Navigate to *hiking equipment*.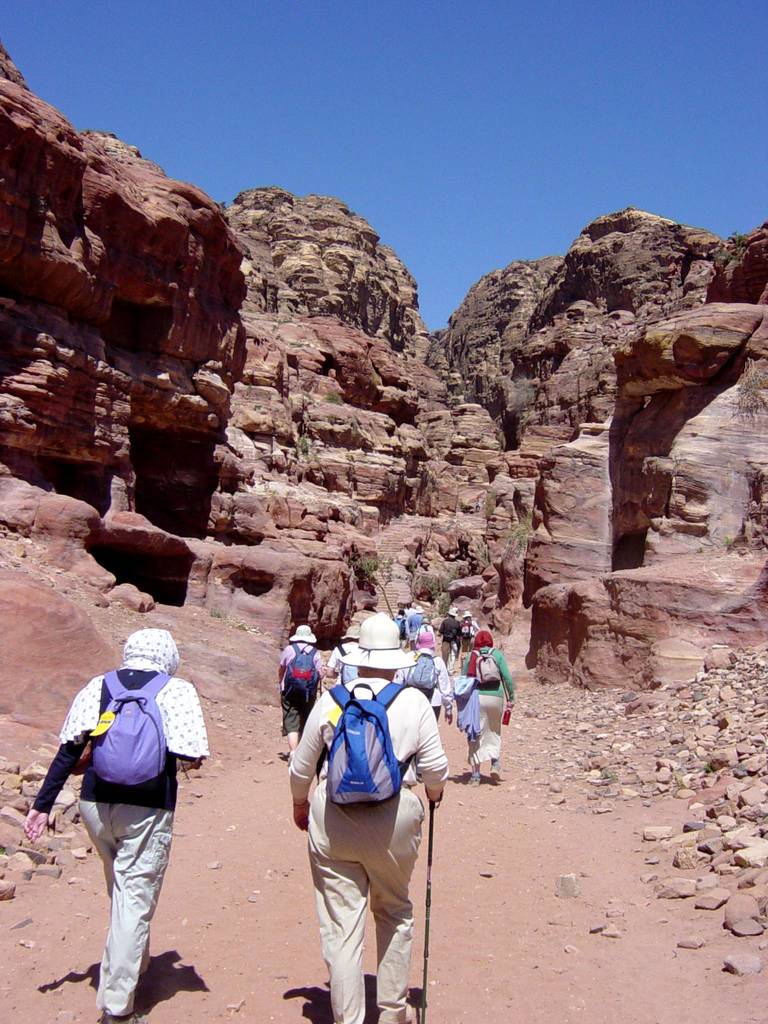
Navigation target: (340,646,356,684).
